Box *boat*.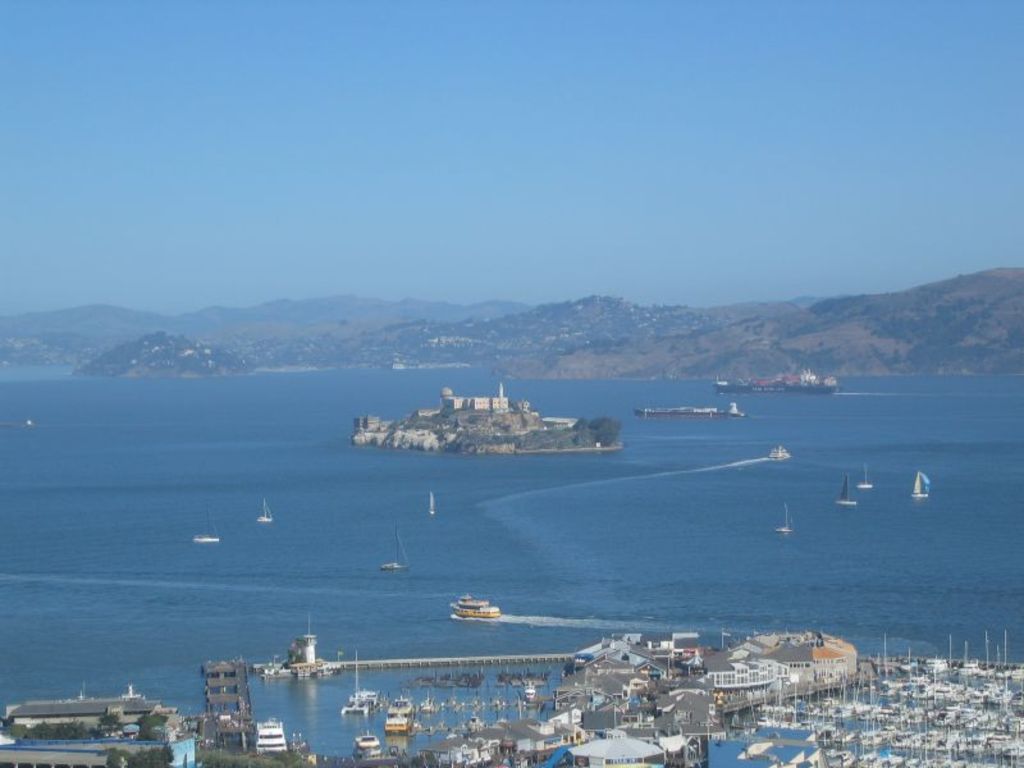
[191,511,215,540].
